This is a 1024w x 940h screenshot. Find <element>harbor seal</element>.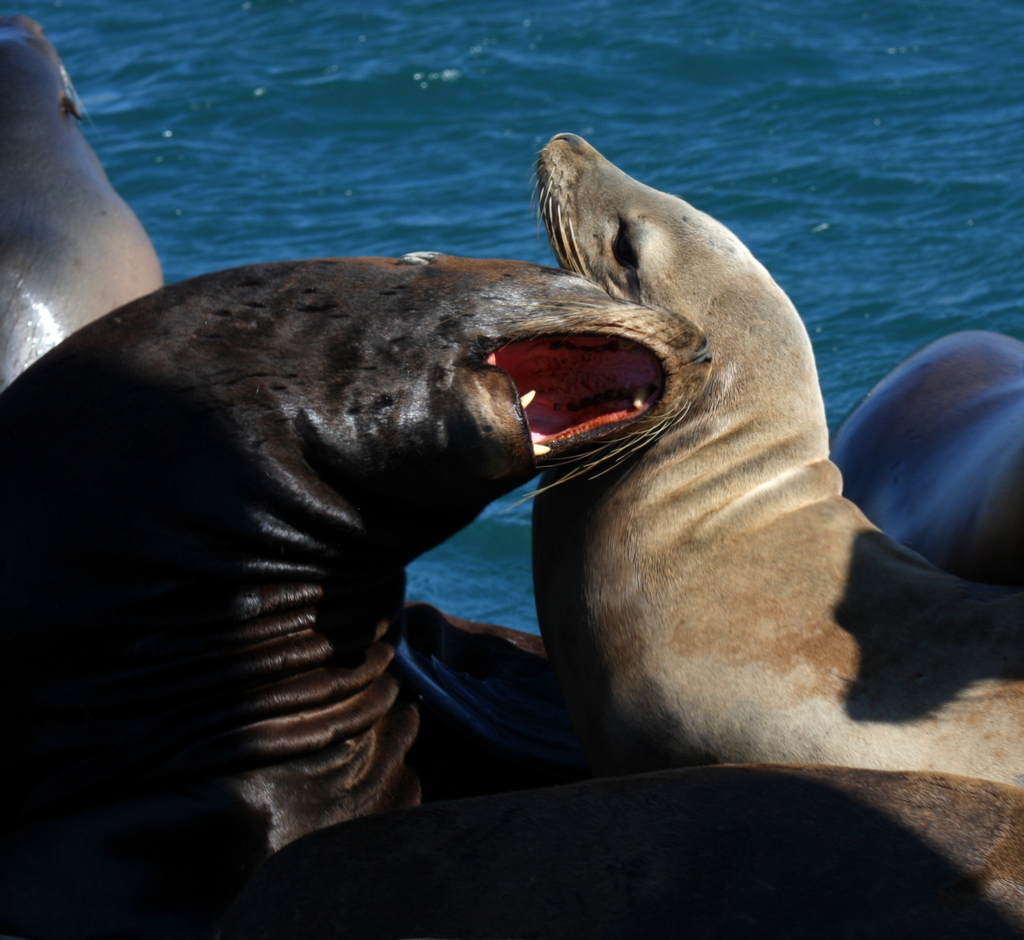
Bounding box: left=0, top=11, right=167, bottom=389.
